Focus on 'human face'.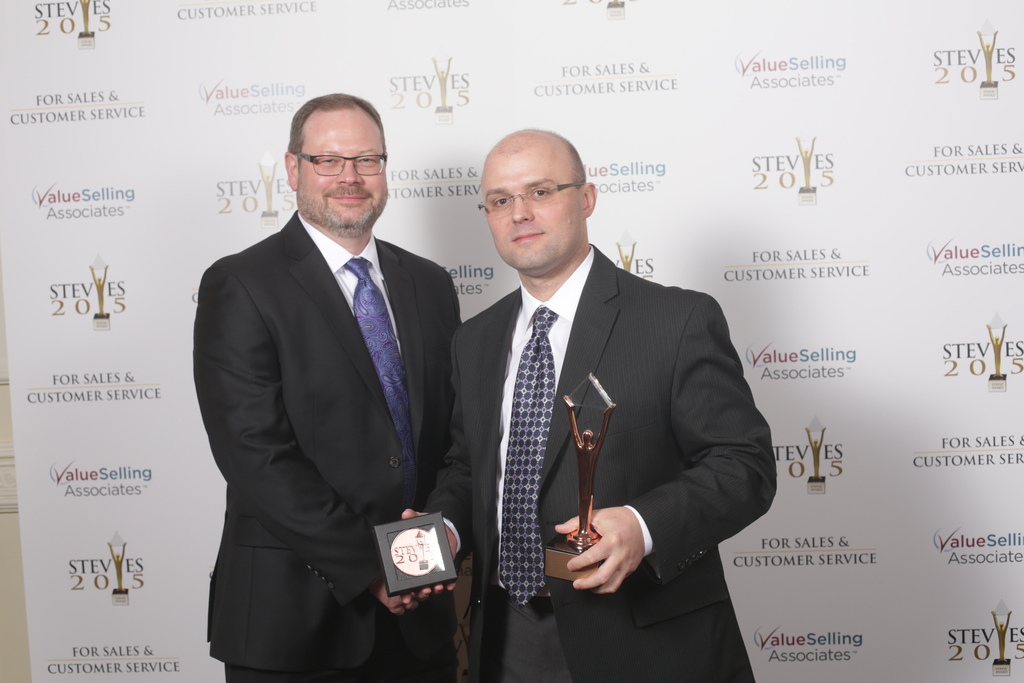
Focused at region(290, 107, 392, 240).
